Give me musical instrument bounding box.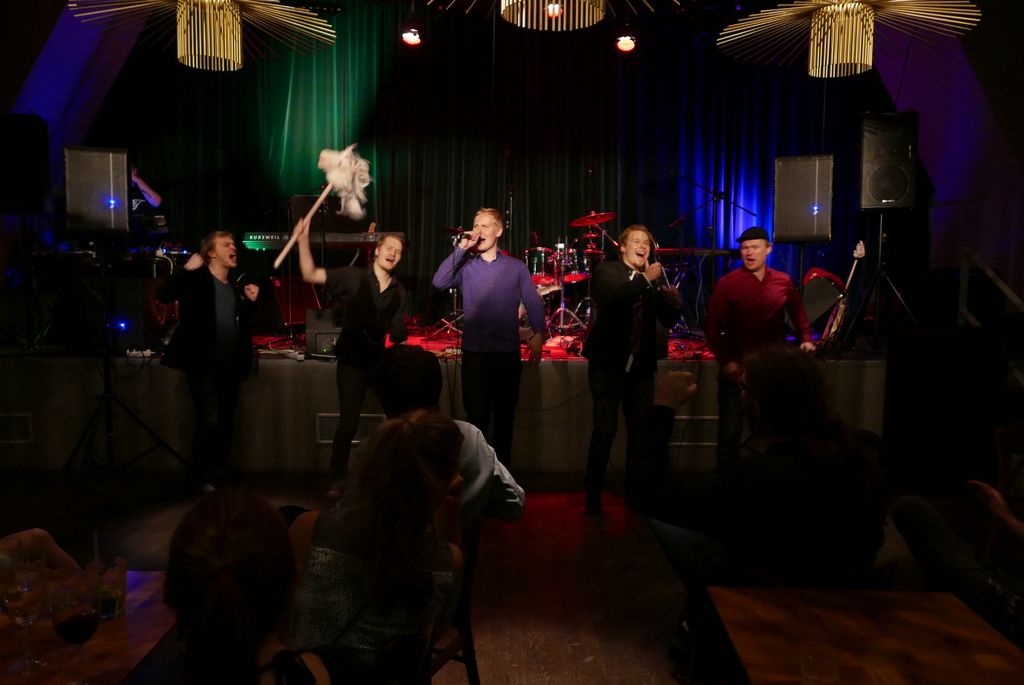
box=[568, 210, 618, 231].
